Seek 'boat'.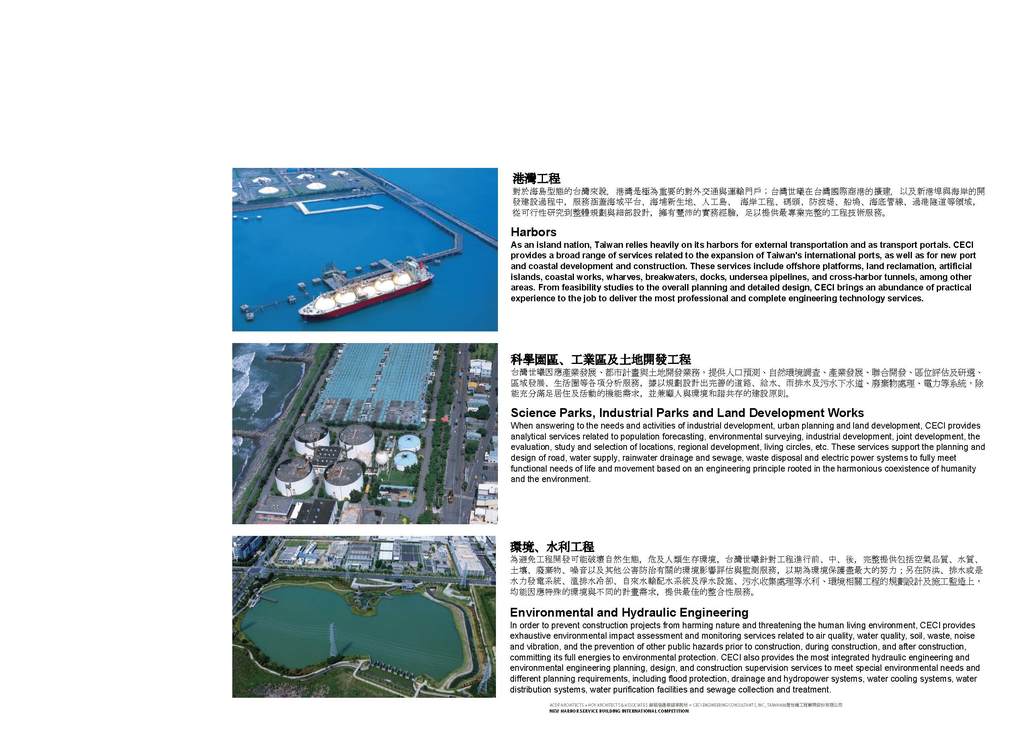
<bbox>298, 255, 431, 319</bbox>.
